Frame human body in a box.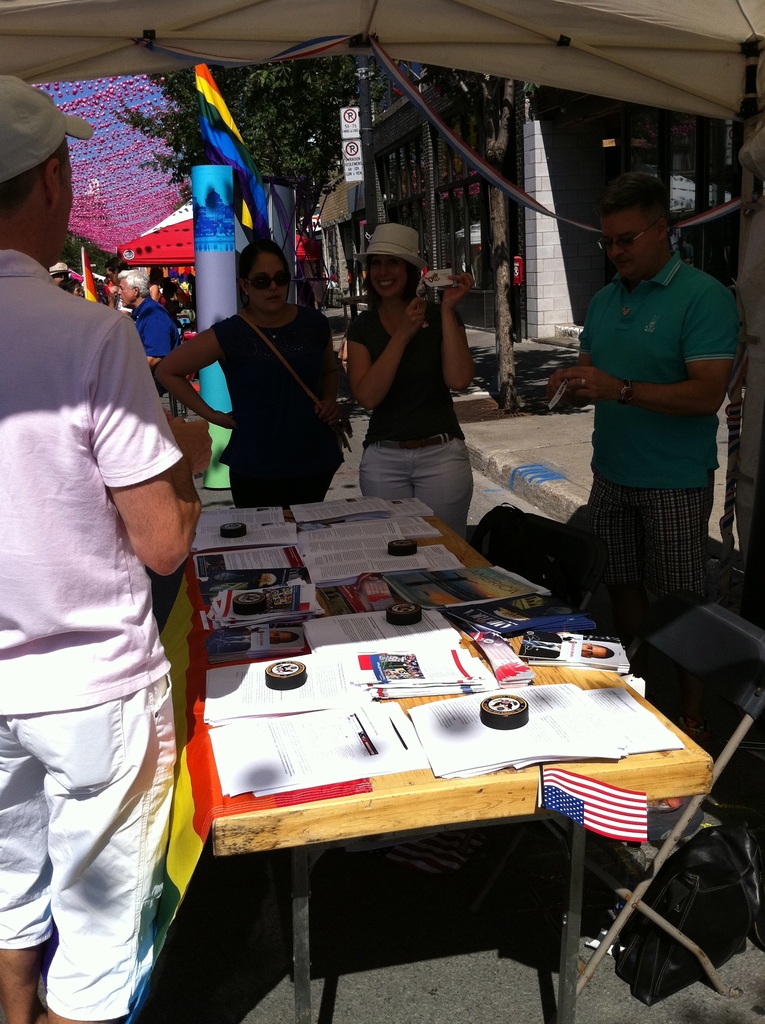
<region>334, 221, 467, 536</region>.
